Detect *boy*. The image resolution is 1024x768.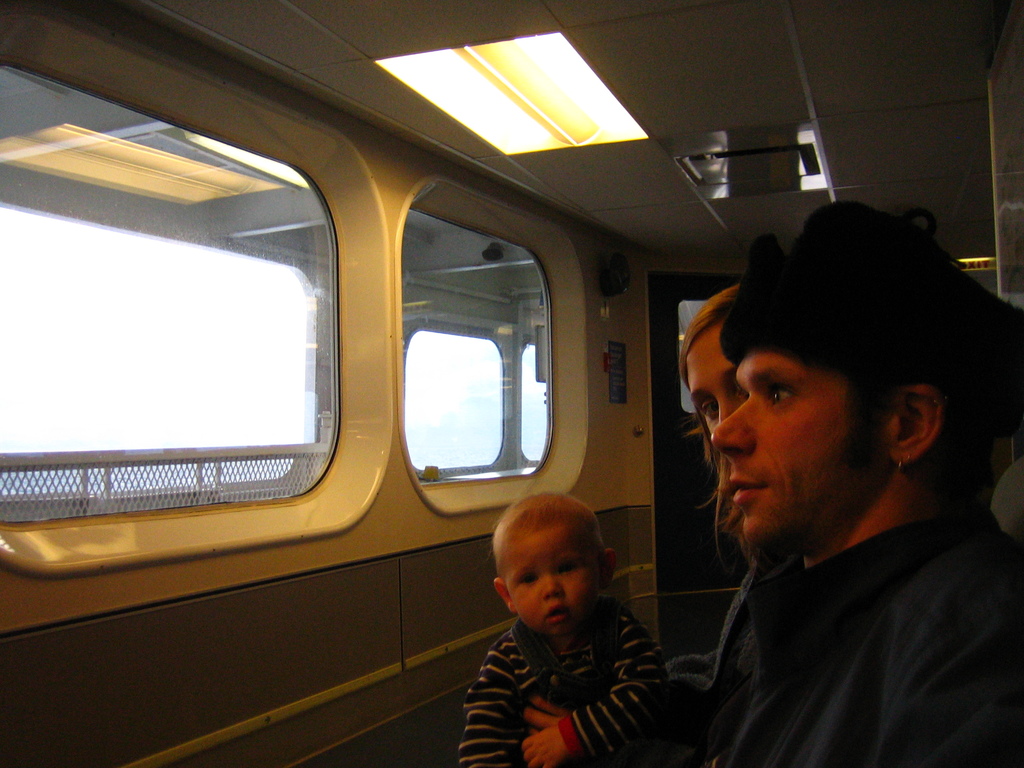
<region>440, 490, 695, 753</region>.
